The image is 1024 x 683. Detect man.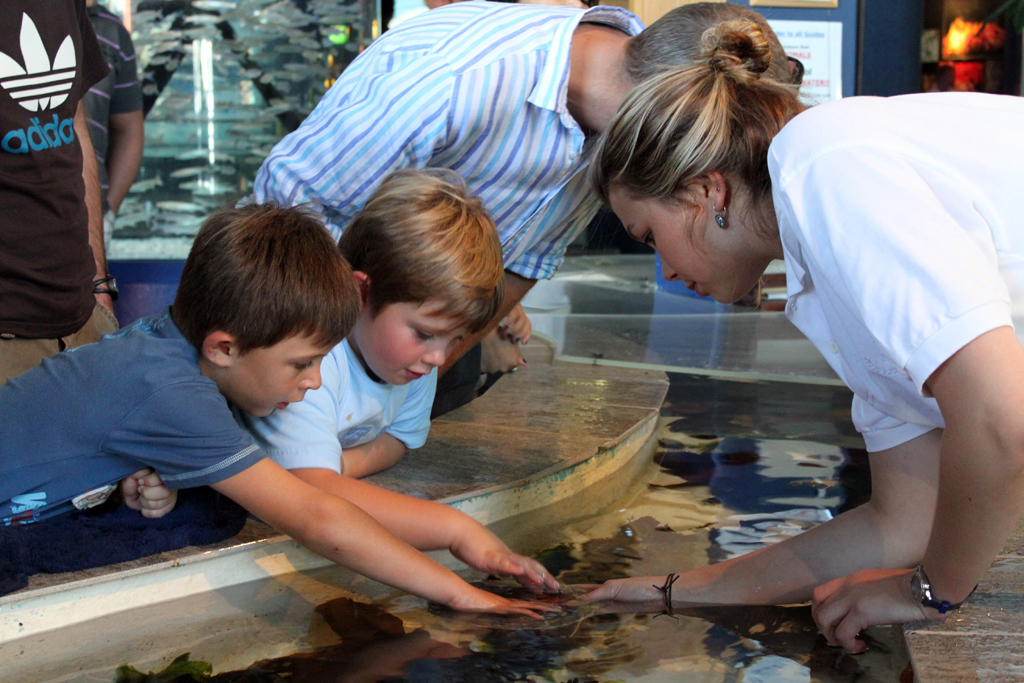
Detection: locate(249, 6, 792, 421).
